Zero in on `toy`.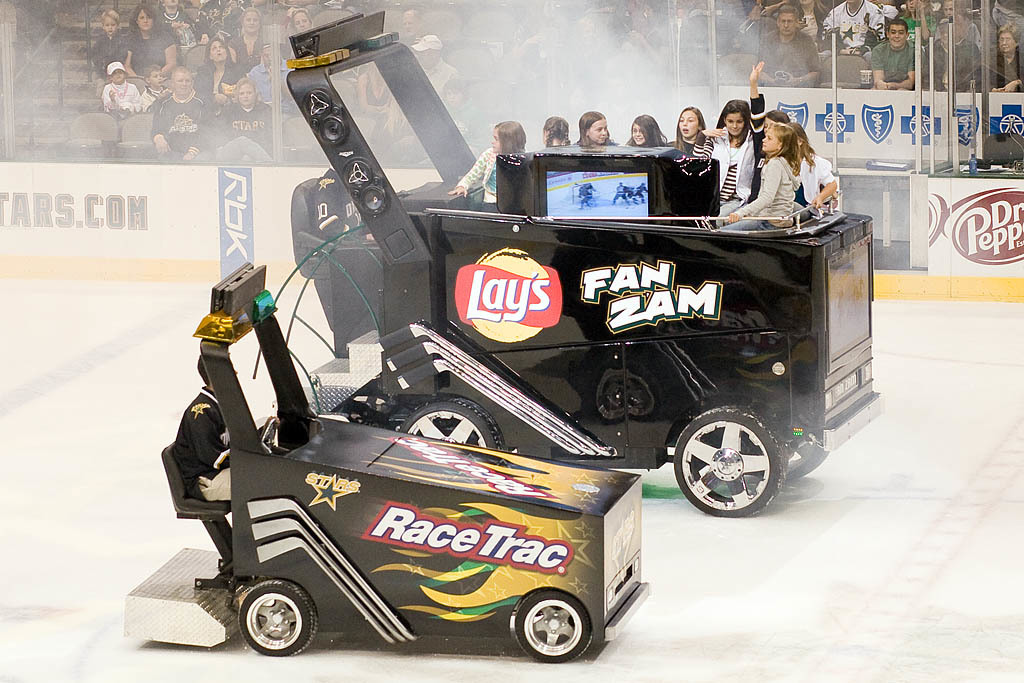
Zeroed in: l=140, t=204, r=626, b=620.
